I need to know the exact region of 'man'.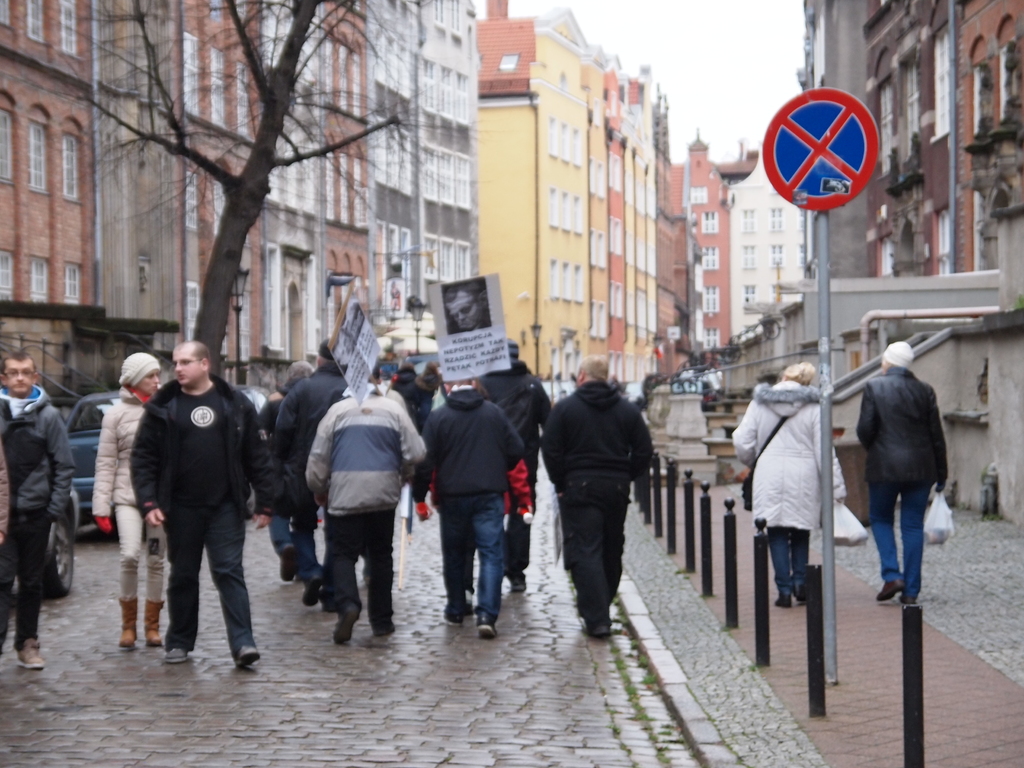
Region: bbox=[305, 368, 424, 642].
